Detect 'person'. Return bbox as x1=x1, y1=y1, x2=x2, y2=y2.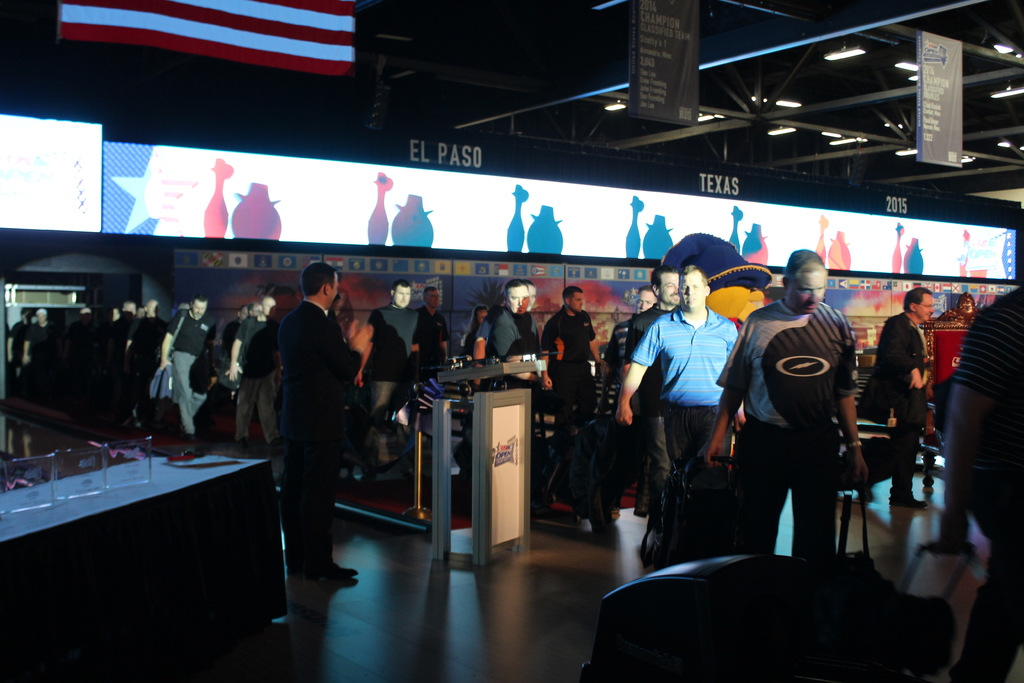
x1=360, y1=277, x2=427, y2=454.
